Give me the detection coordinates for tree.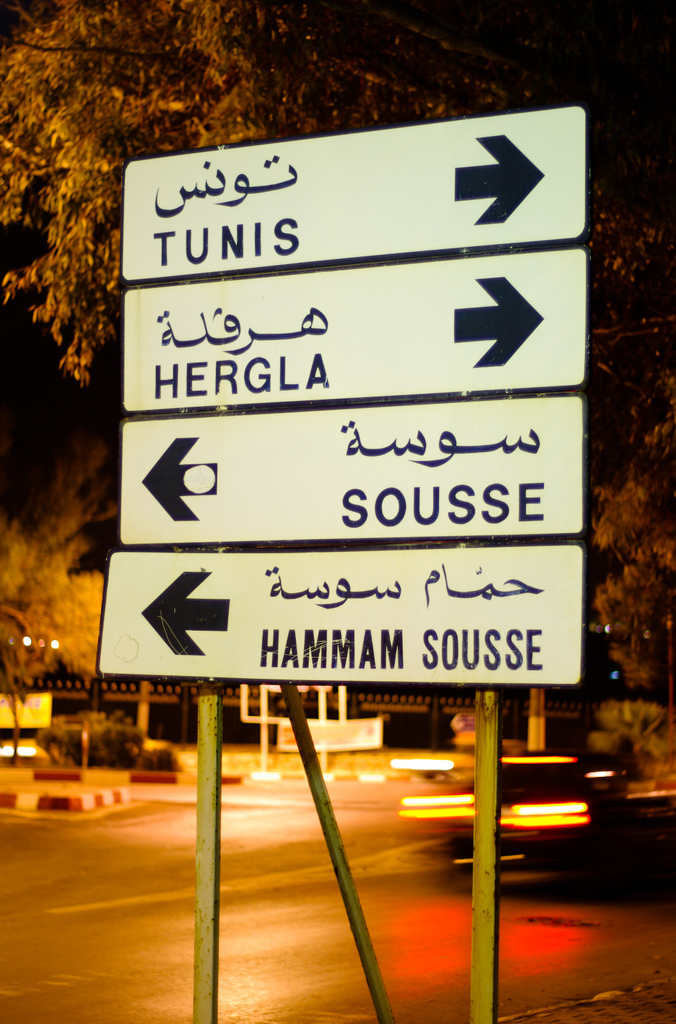
0, 423, 127, 767.
